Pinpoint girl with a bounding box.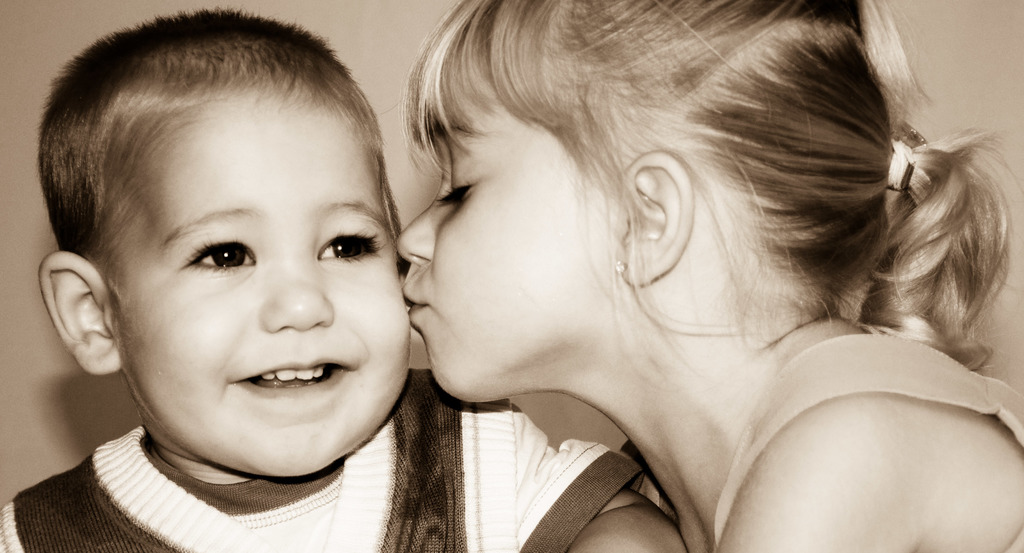
rect(390, 0, 1023, 552).
